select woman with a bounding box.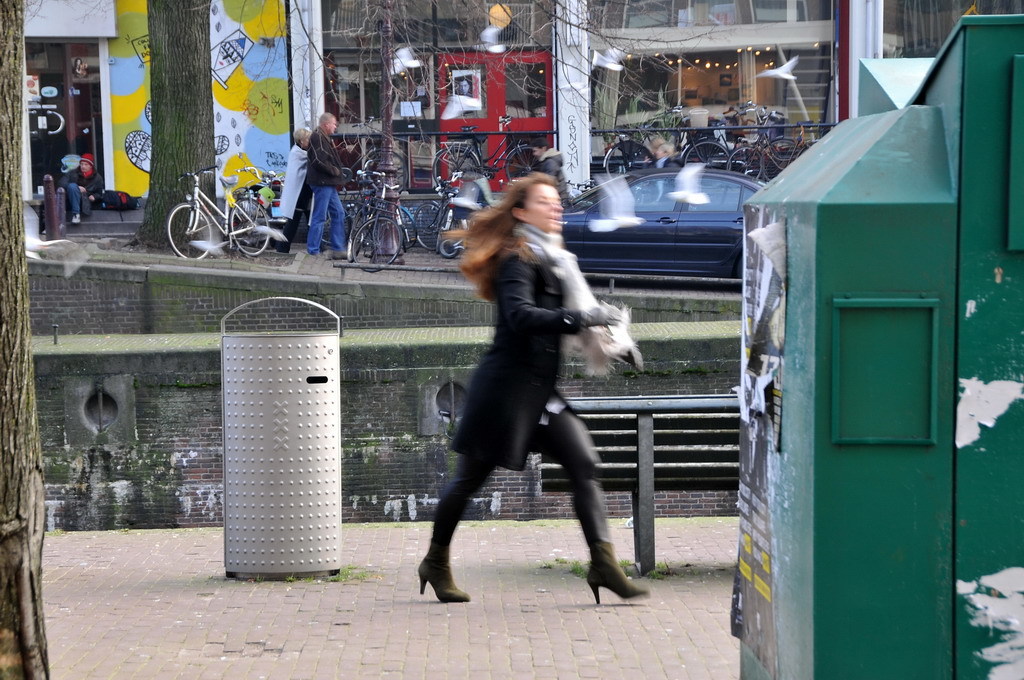
{"x1": 414, "y1": 172, "x2": 656, "y2": 604}.
